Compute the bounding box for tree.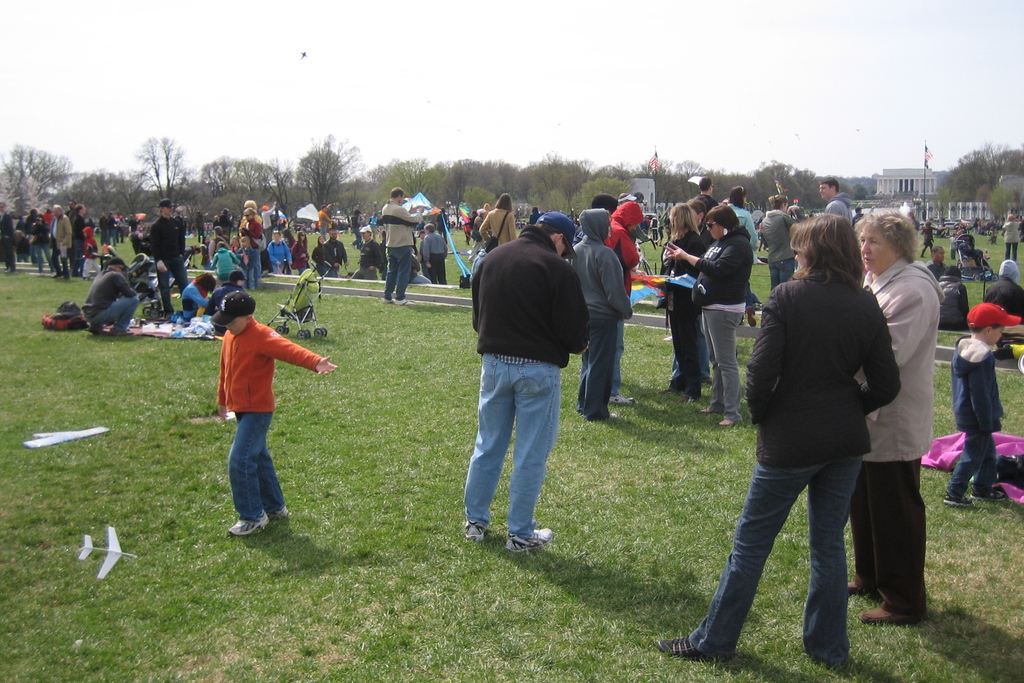
(350, 152, 381, 200).
